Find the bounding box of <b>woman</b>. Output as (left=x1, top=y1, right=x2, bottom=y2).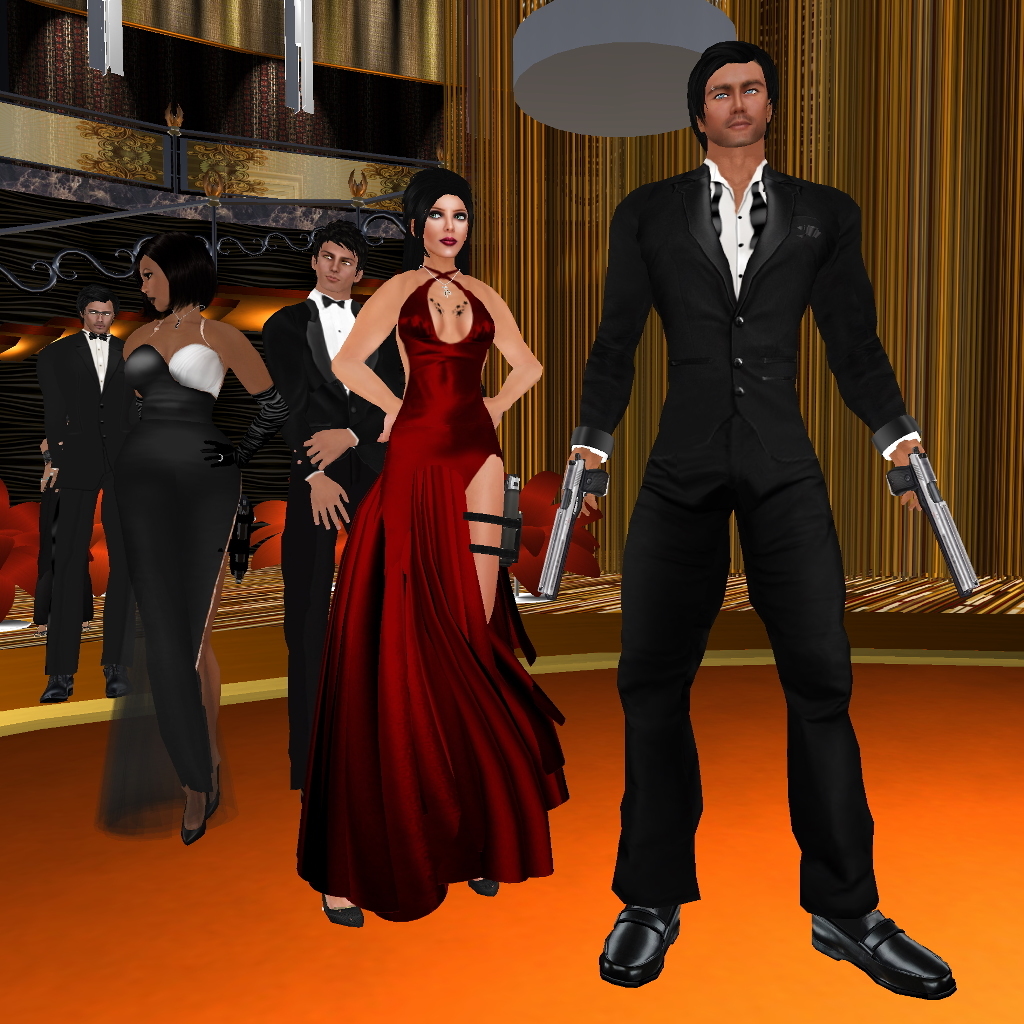
(left=96, top=233, right=296, bottom=851).
